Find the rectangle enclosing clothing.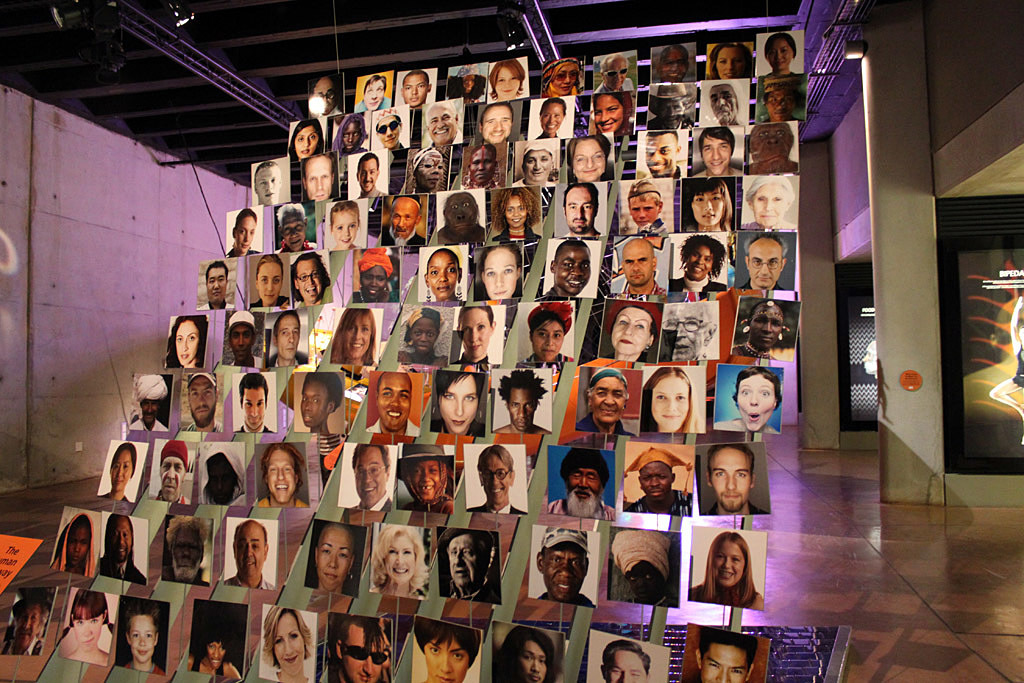
bbox=[714, 415, 778, 433].
